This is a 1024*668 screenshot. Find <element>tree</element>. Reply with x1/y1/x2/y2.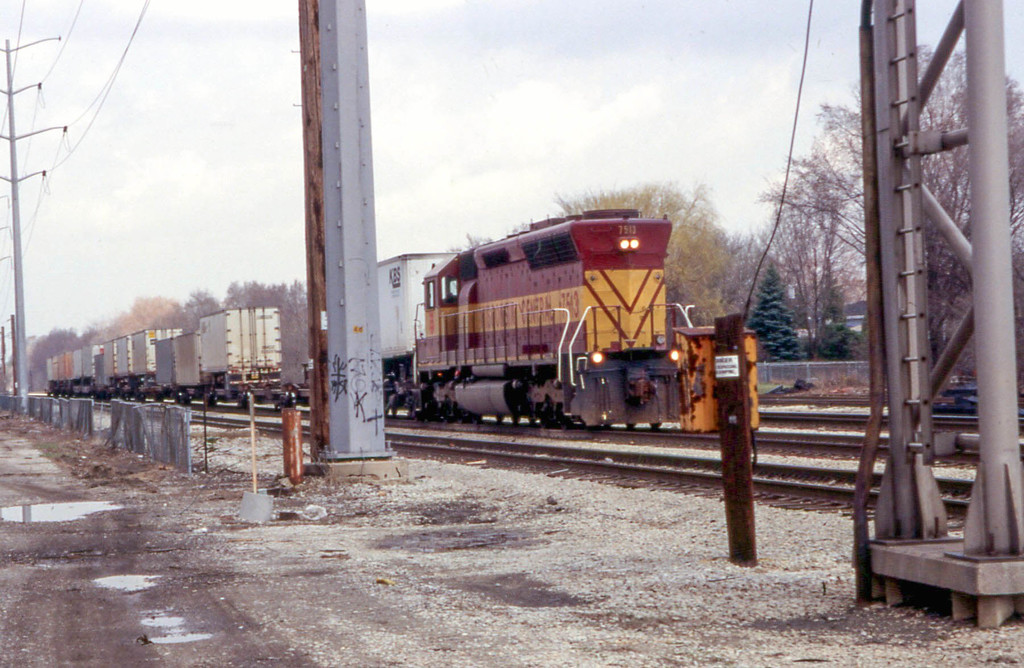
551/184/733/344.
